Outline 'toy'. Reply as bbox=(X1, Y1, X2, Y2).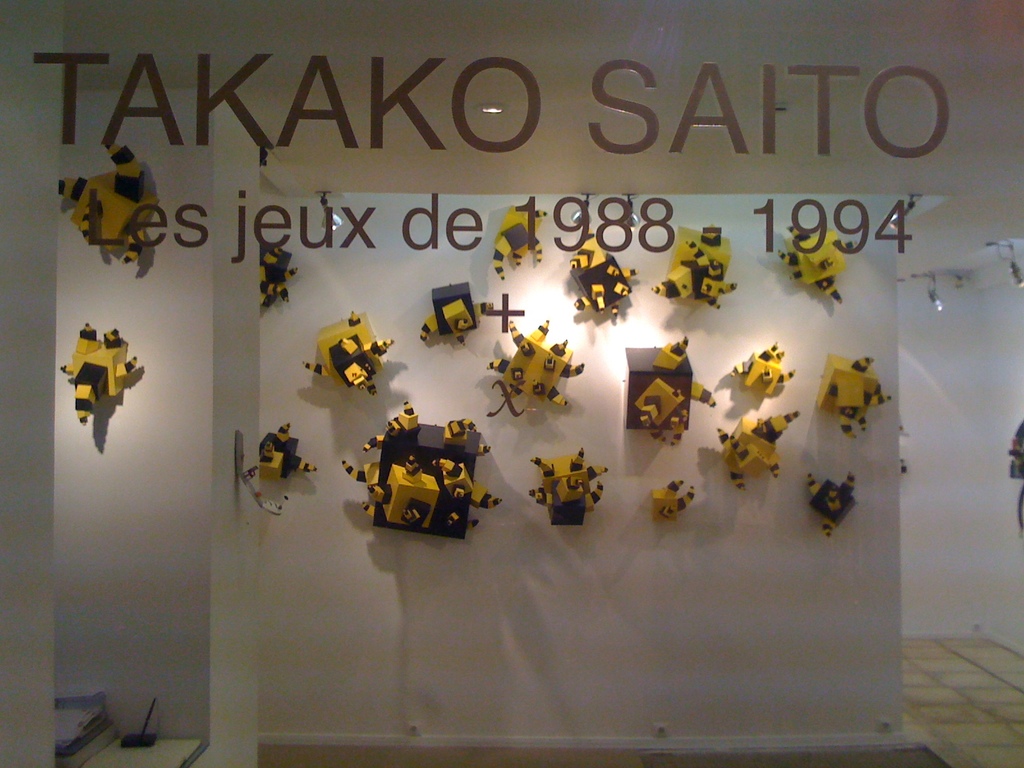
bbox=(55, 138, 158, 264).
